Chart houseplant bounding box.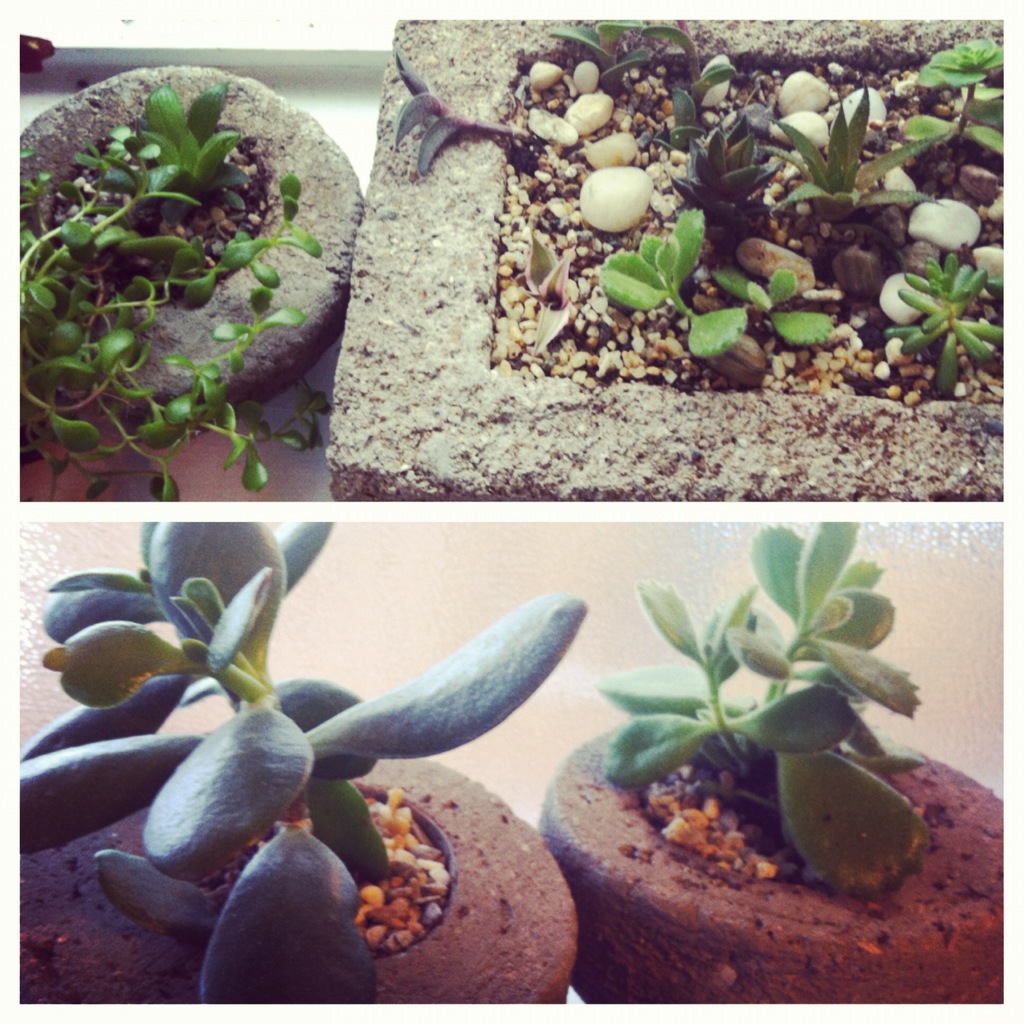
Charted: locate(16, 518, 592, 1001).
